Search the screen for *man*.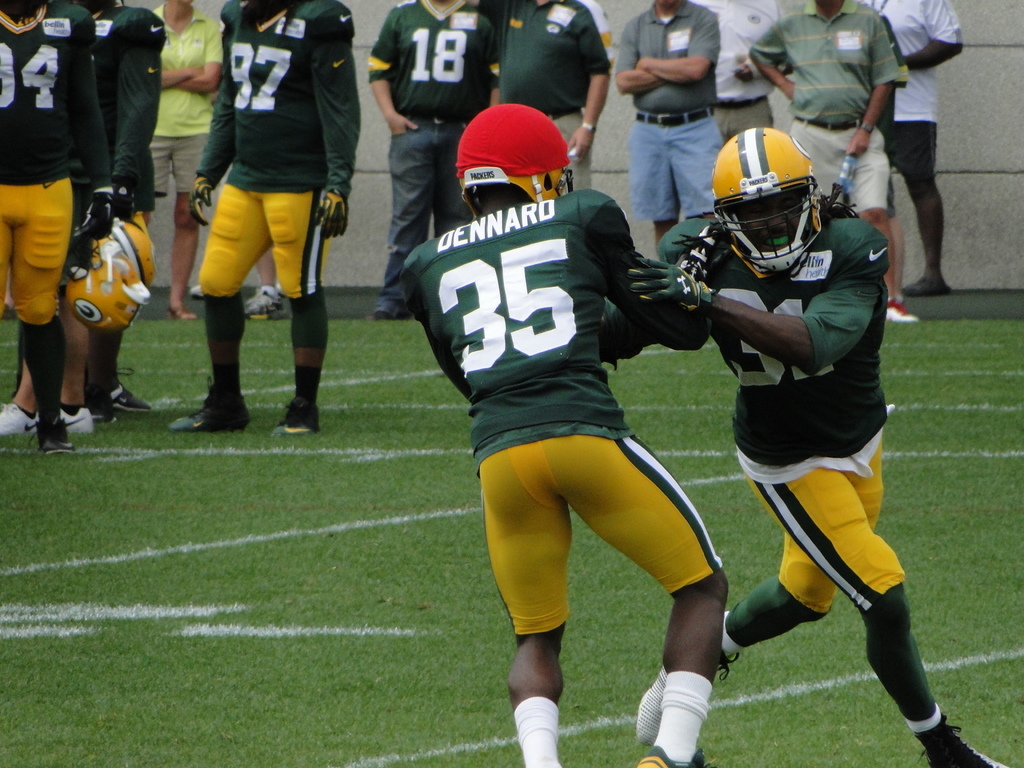
Found at box=[163, 5, 355, 442].
